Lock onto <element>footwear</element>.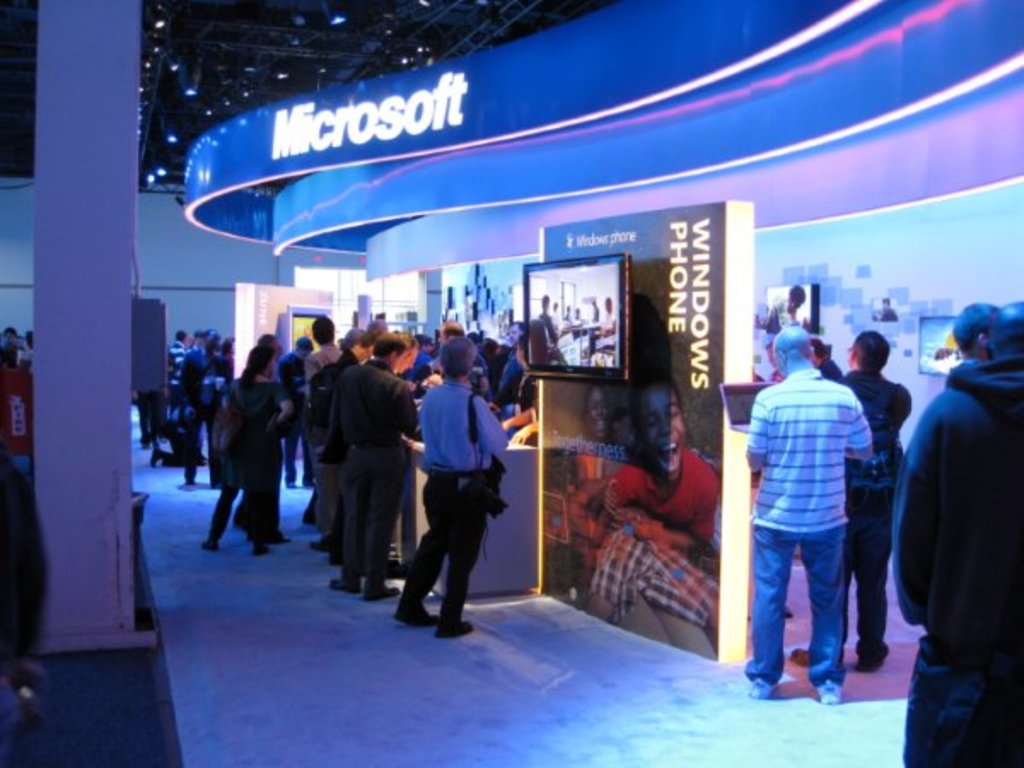
Locked: <region>812, 681, 843, 705</region>.
